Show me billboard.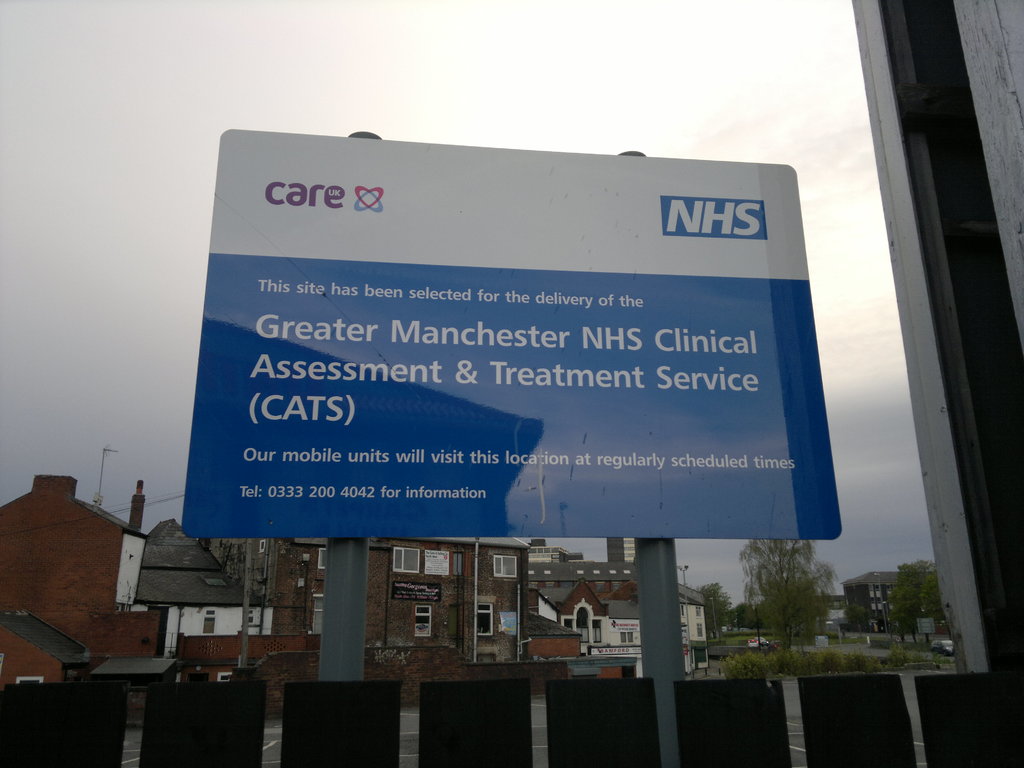
billboard is here: 177:144:841:539.
